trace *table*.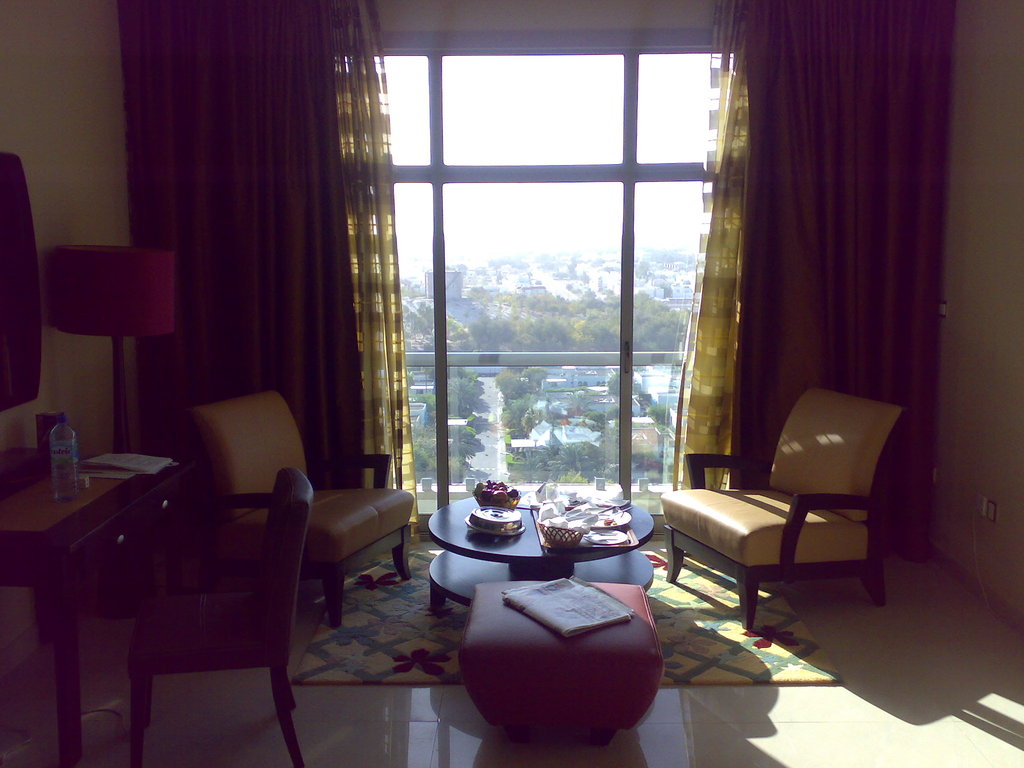
Traced to pyautogui.locateOnScreen(0, 444, 196, 731).
